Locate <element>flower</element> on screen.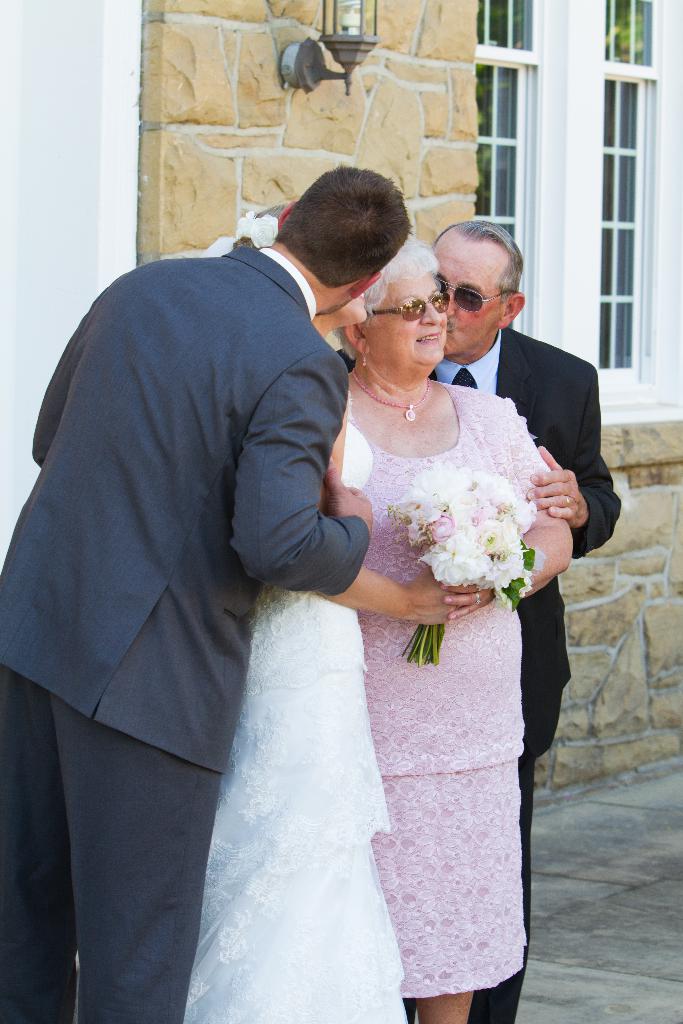
On screen at 424, 508, 455, 546.
